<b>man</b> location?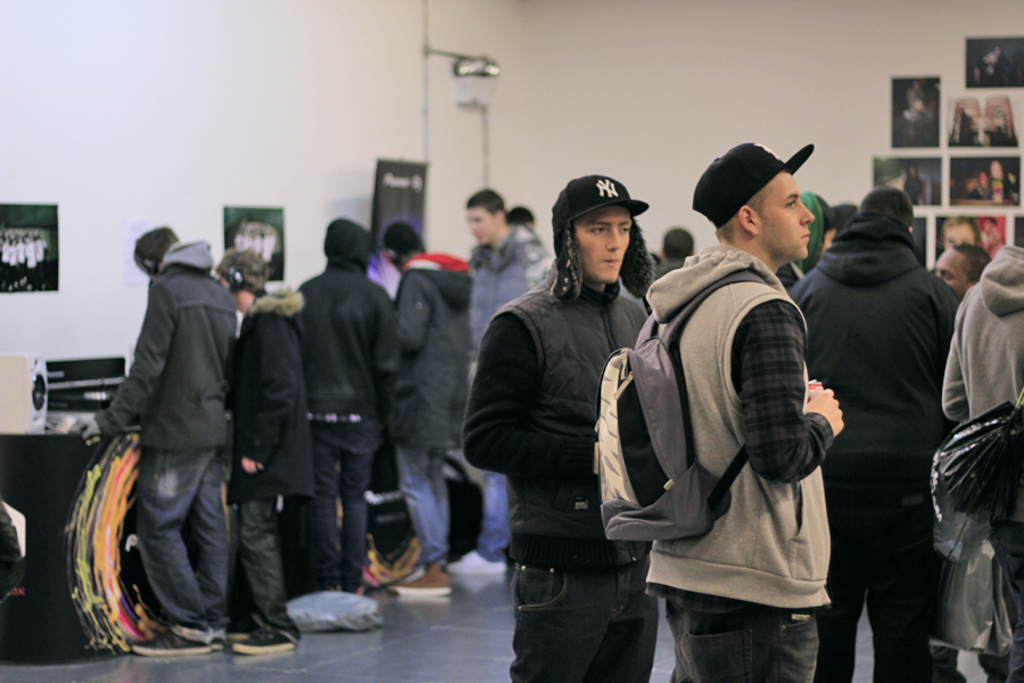
{"x1": 216, "y1": 246, "x2": 308, "y2": 650}
